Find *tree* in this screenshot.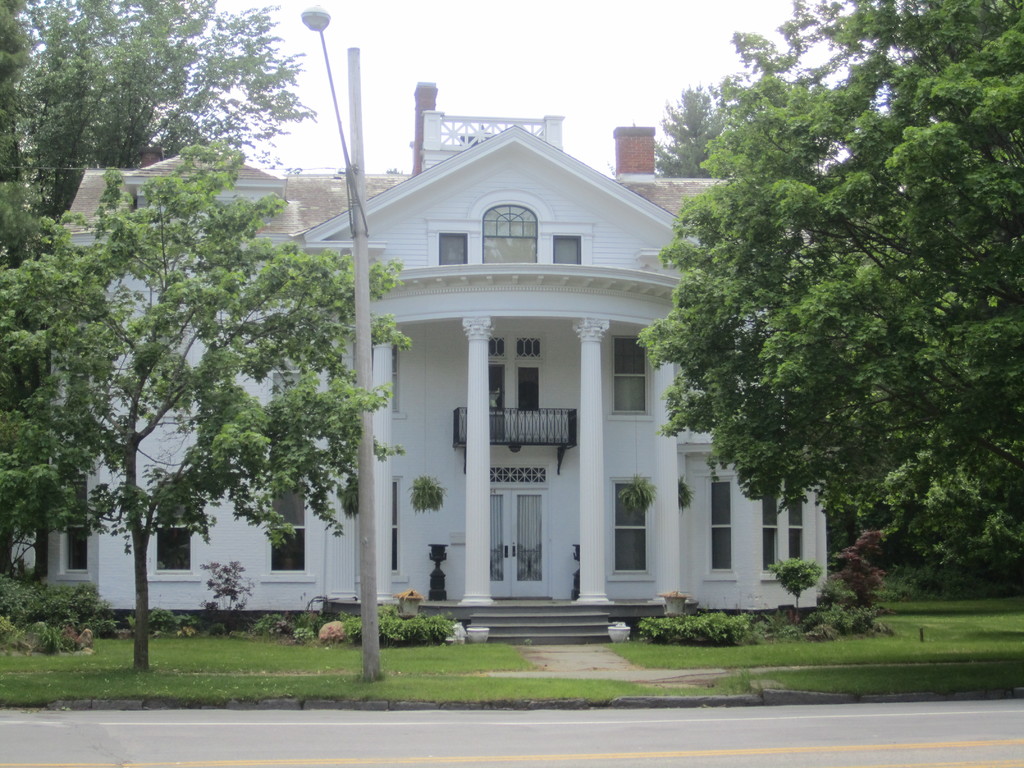
The bounding box for *tree* is box=[649, 74, 755, 180].
